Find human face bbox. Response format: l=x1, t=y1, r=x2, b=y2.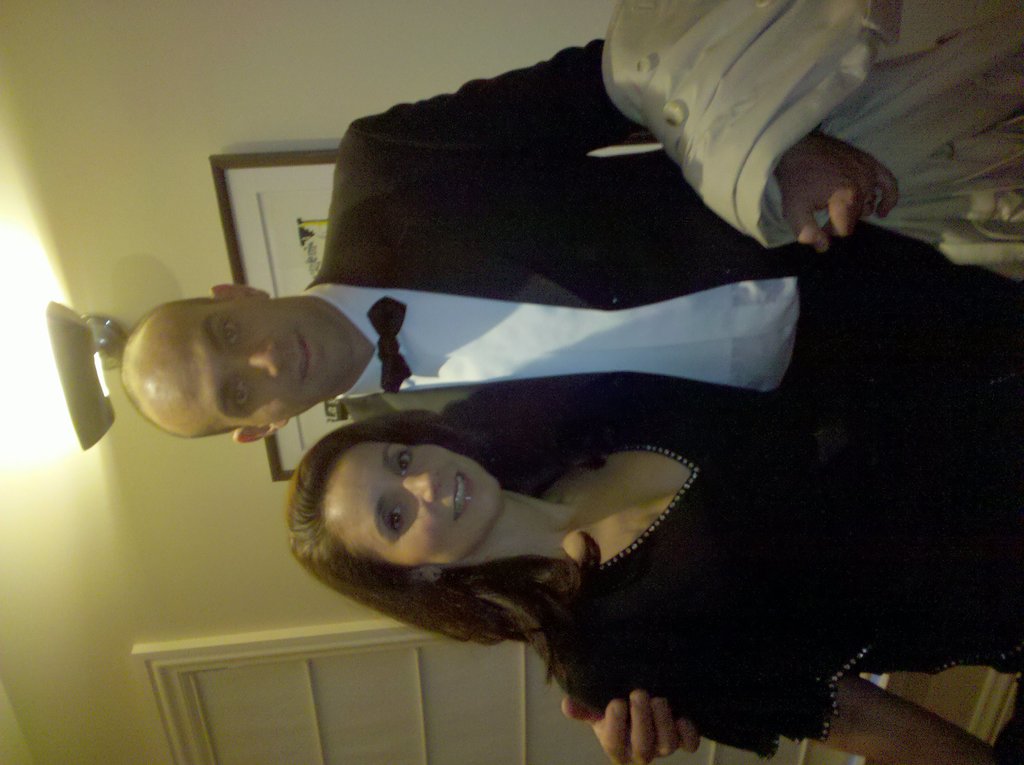
l=147, t=306, r=356, b=431.
